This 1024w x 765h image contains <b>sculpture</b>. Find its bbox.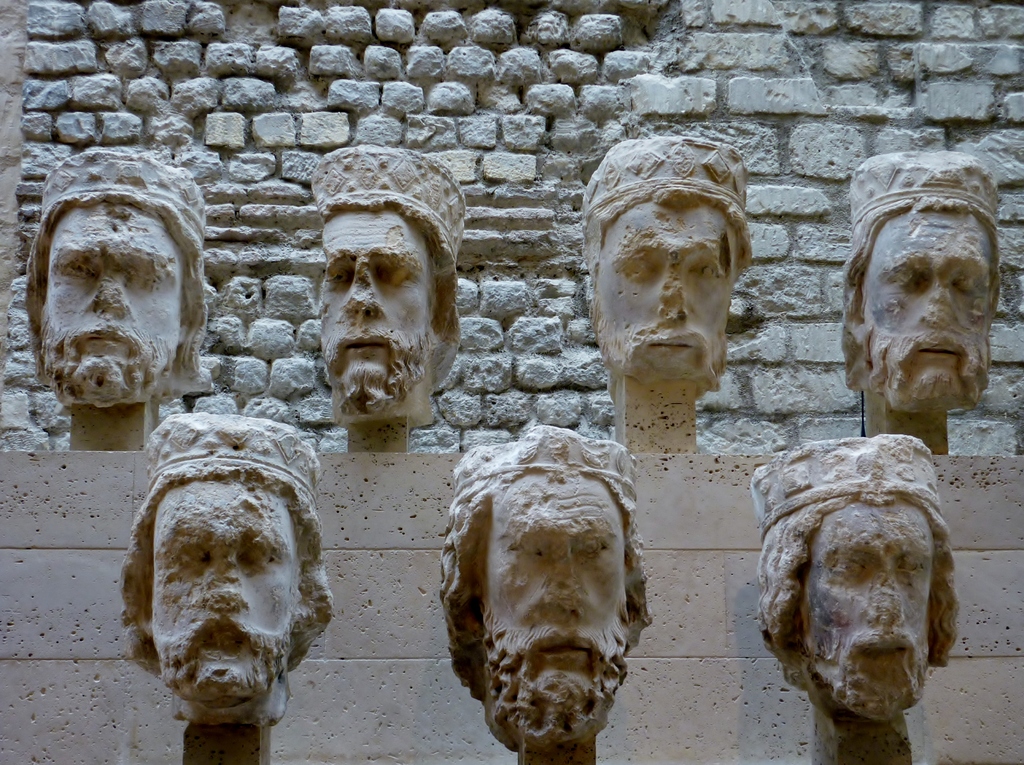
{"left": 744, "top": 433, "right": 969, "bottom": 764}.
